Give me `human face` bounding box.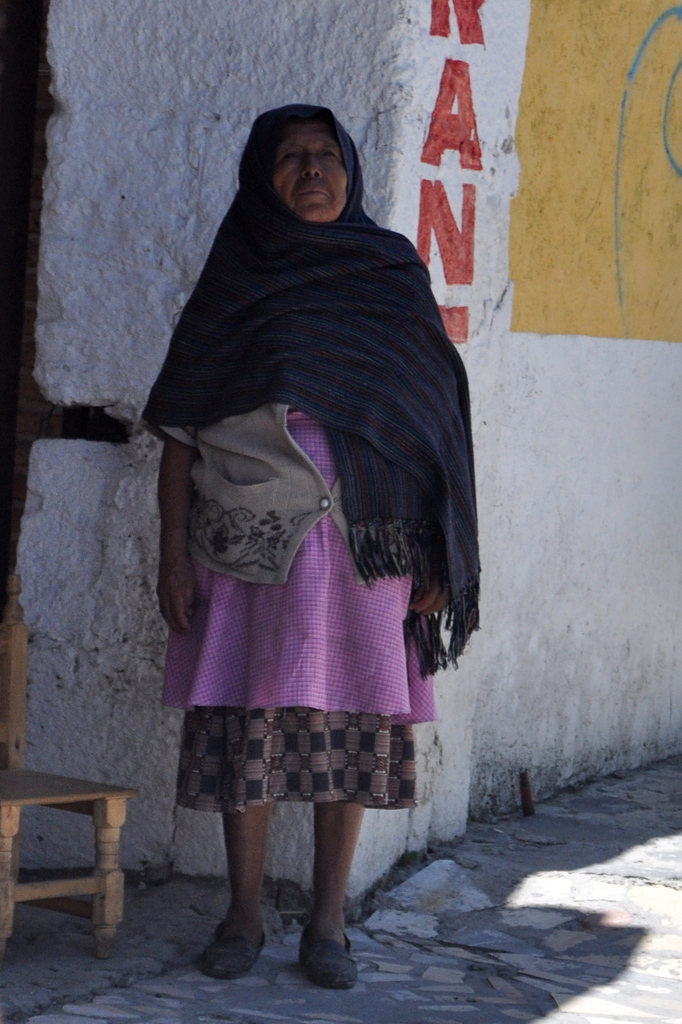
box(271, 122, 351, 227).
